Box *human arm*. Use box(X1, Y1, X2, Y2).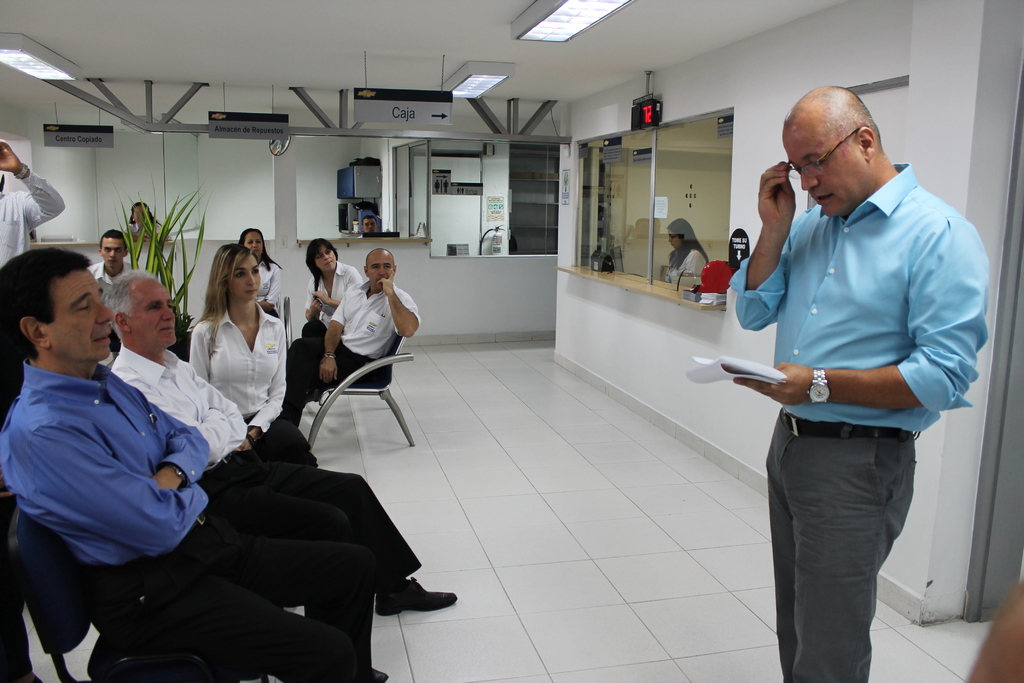
box(207, 383, 251, 458).
